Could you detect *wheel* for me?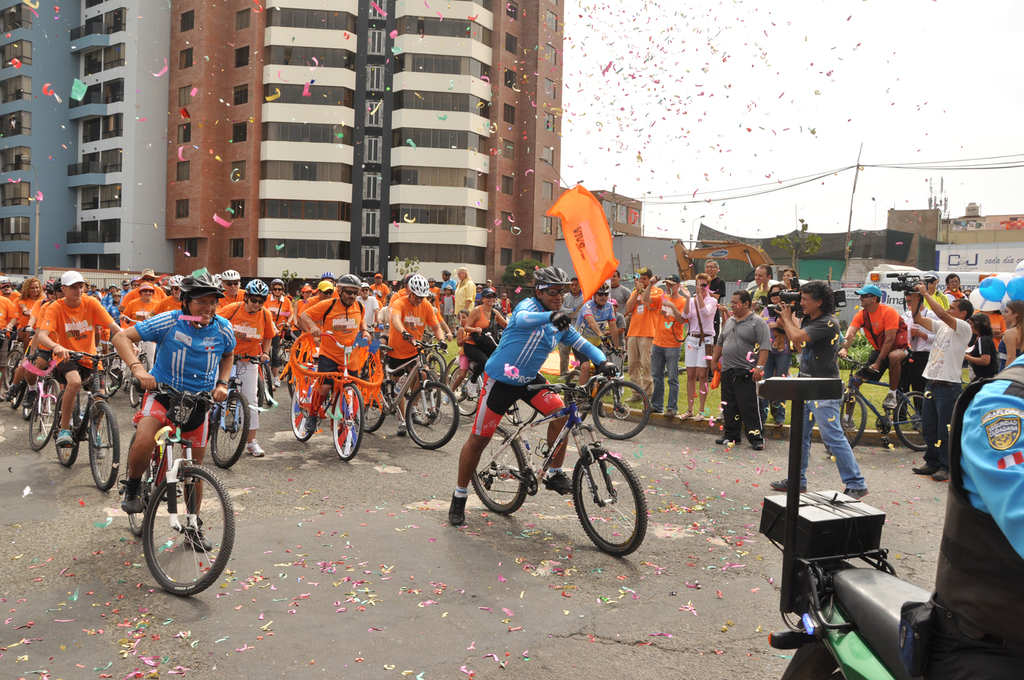
Detection result: 124, 434, 154, 537.
